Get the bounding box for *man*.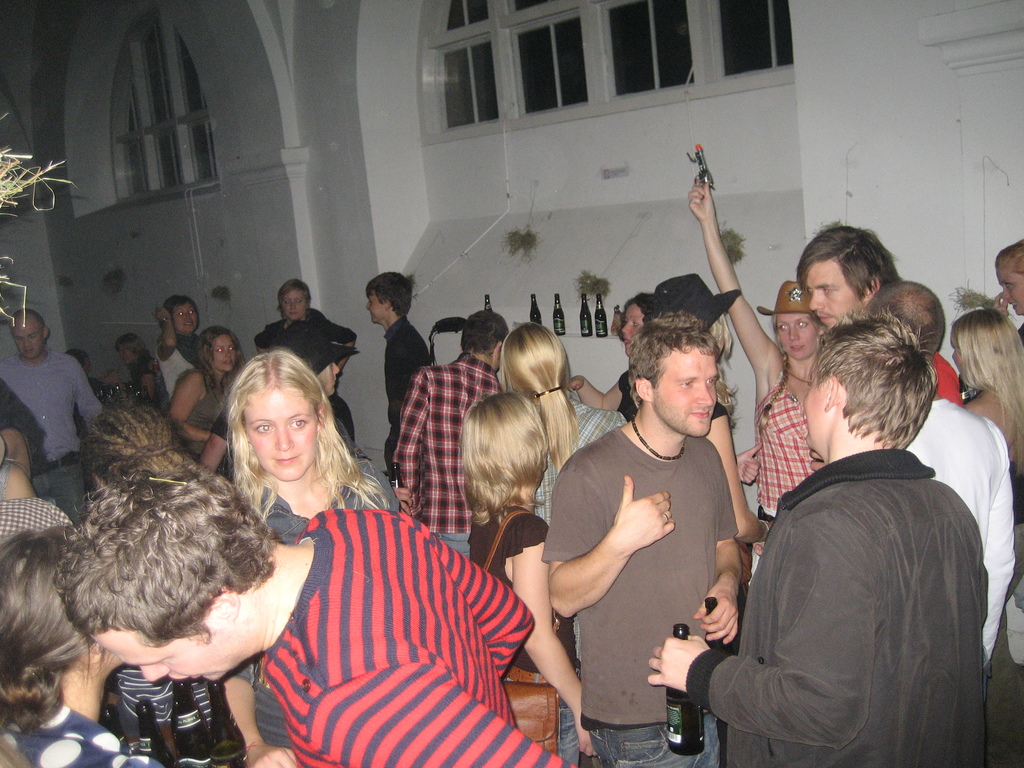
{"left": 795, "top": 220, "right": 898, "bottom": 333}.
